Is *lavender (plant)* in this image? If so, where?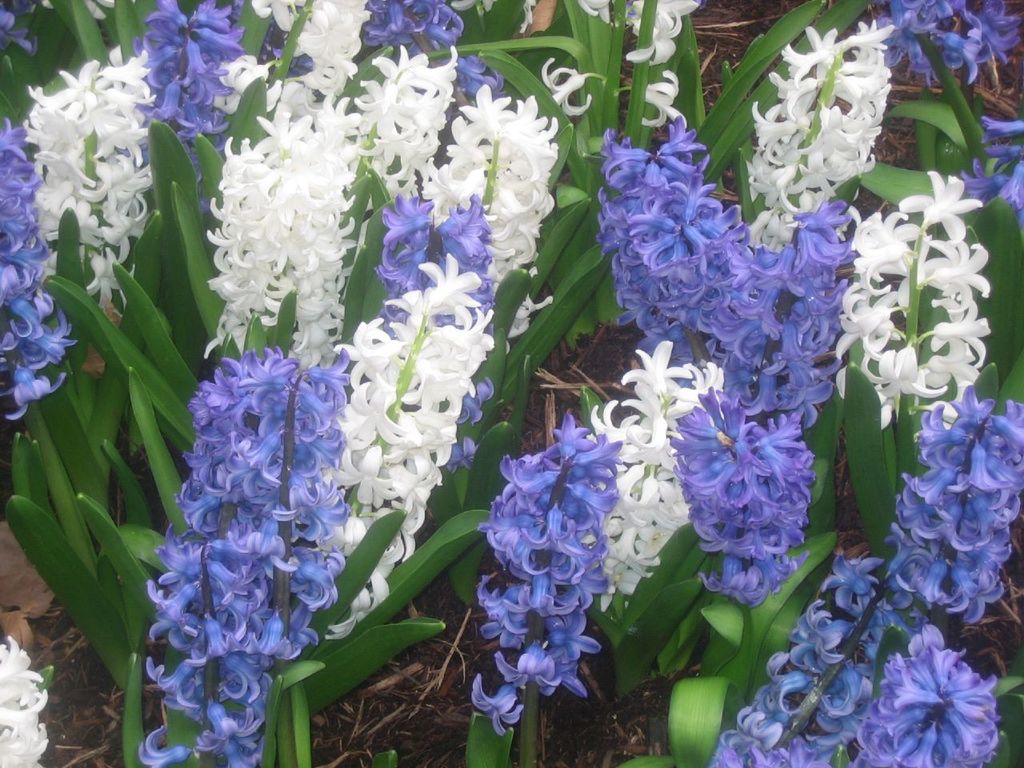
Yes, at 879,392,1023,626.
